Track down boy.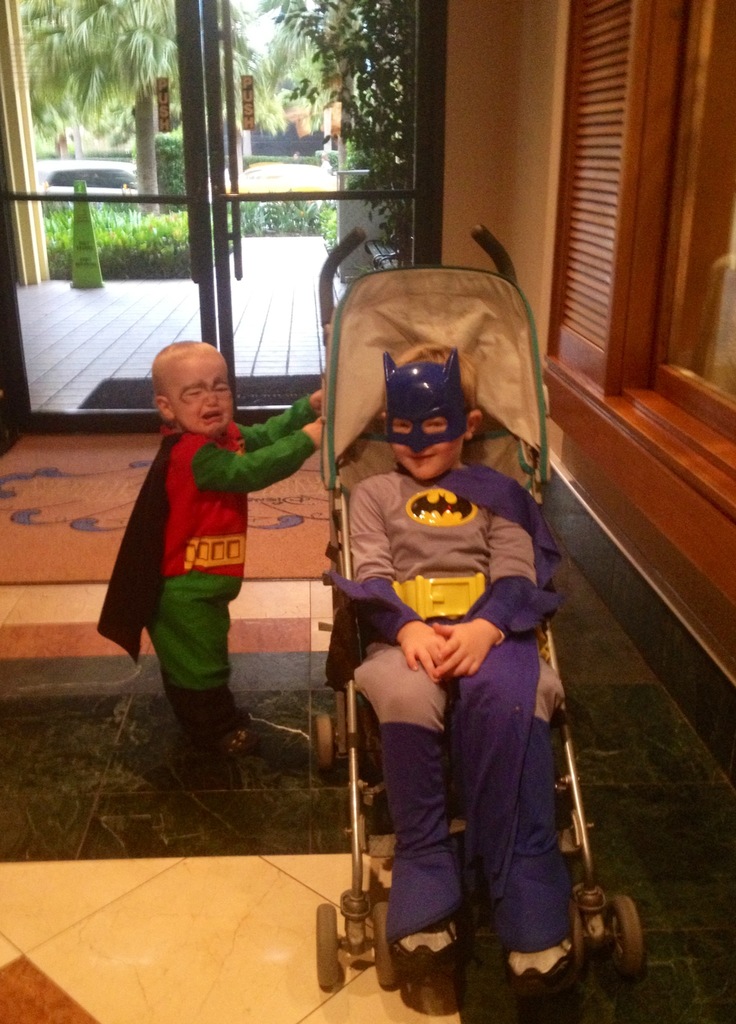
Tracked to box(331, 344, 576, 996).
